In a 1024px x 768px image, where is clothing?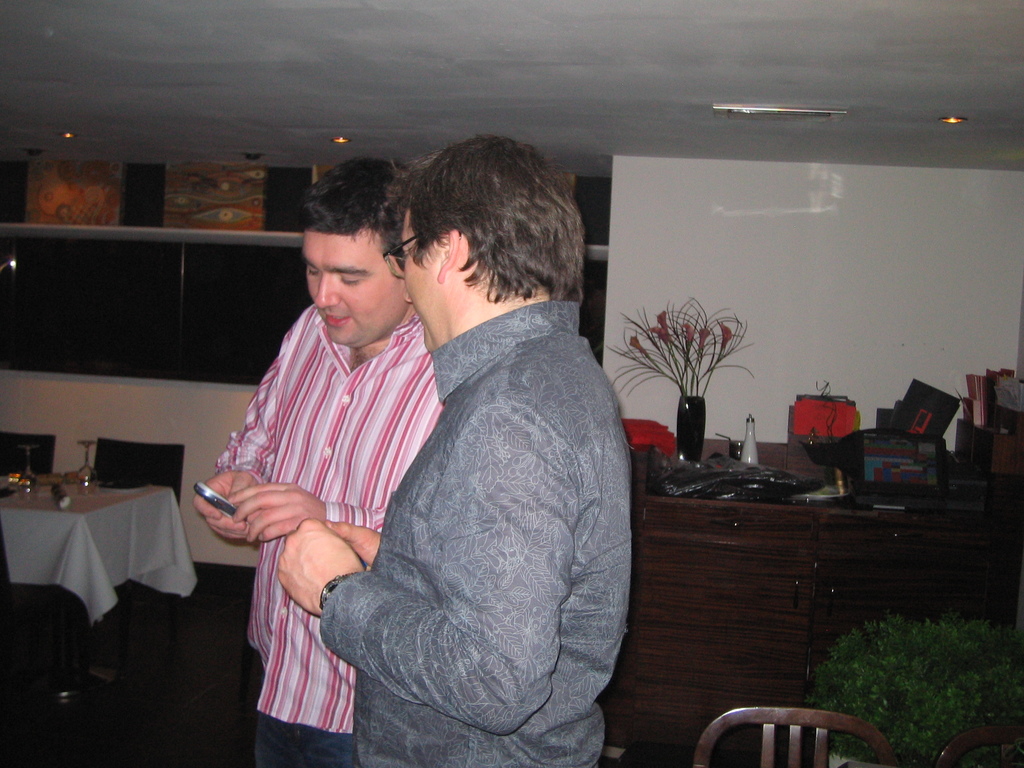
BBox(211, 298, 452, 767).
